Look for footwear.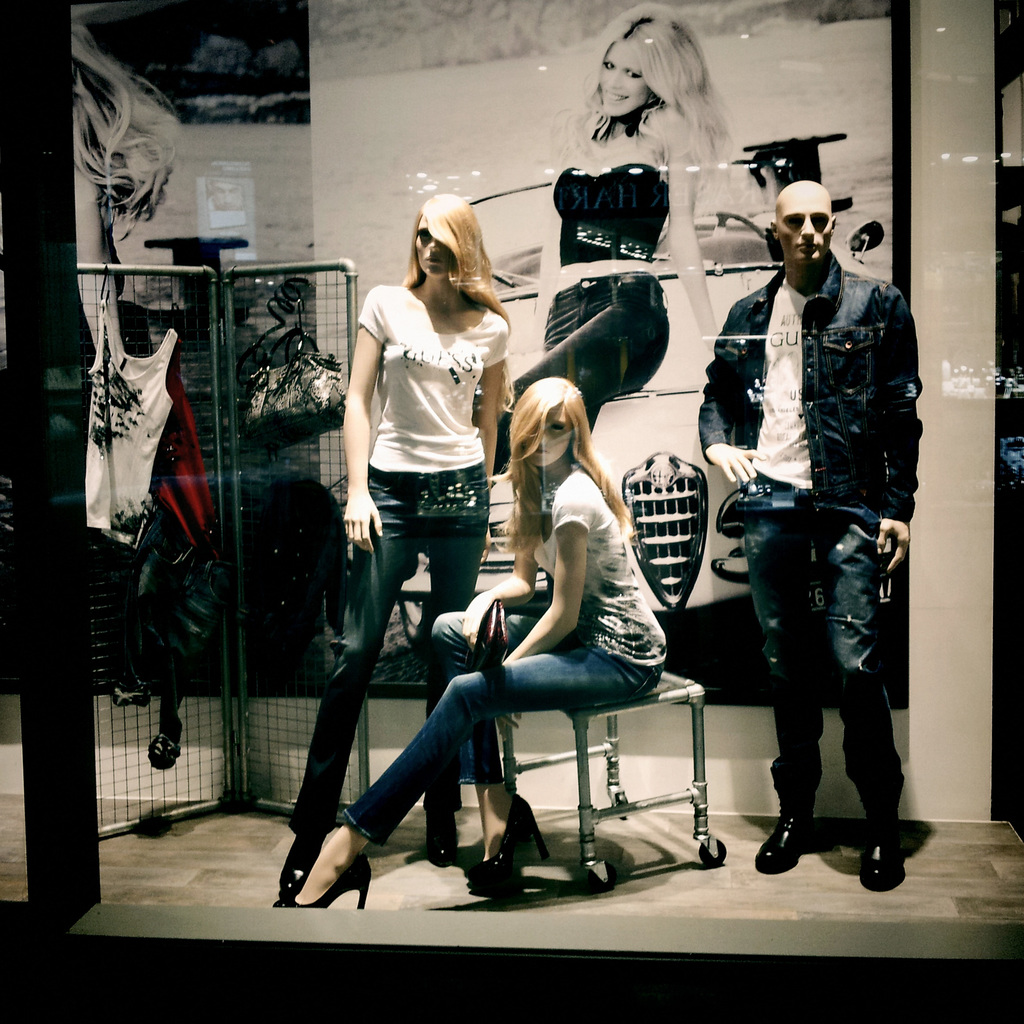
Found: [273,860,310,908].
